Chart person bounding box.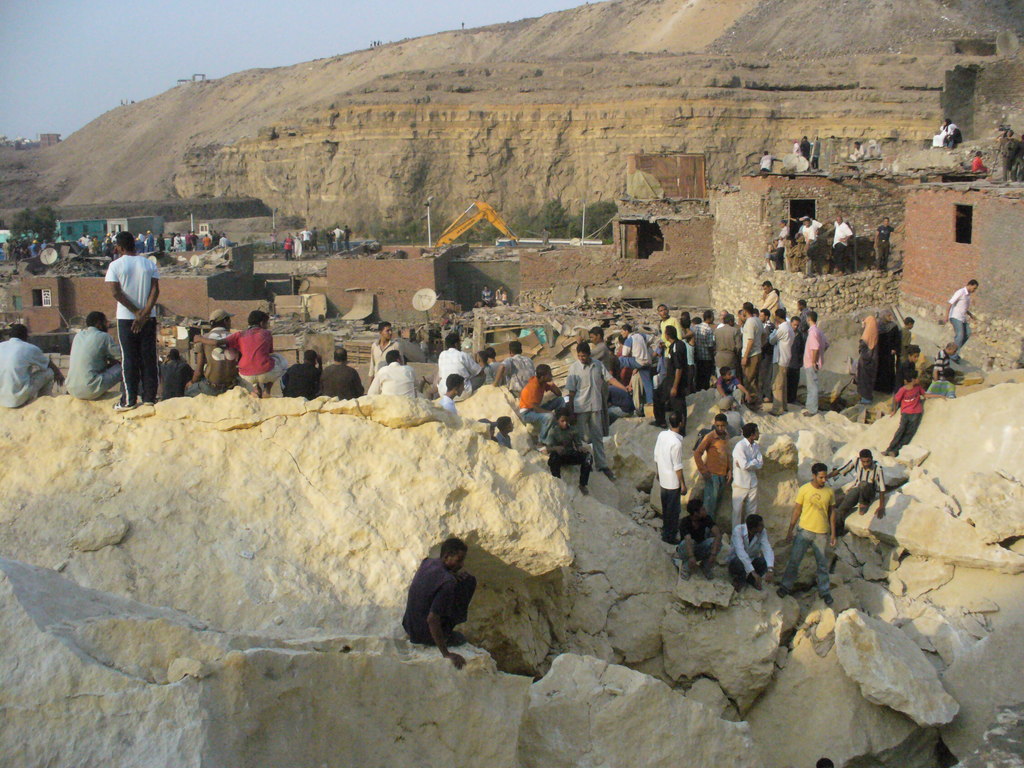
Charted: {"left": 145, "top": 232, "right": 154, "bottom": 253}.
